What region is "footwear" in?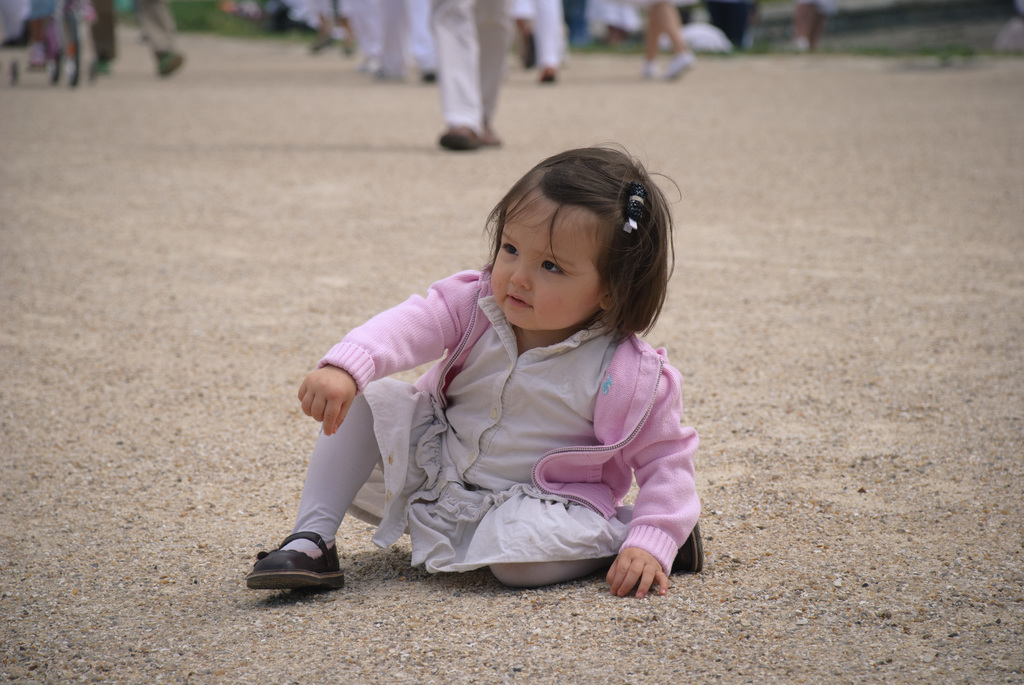
<bbox>158, 51, 181, 82</bbox>.
